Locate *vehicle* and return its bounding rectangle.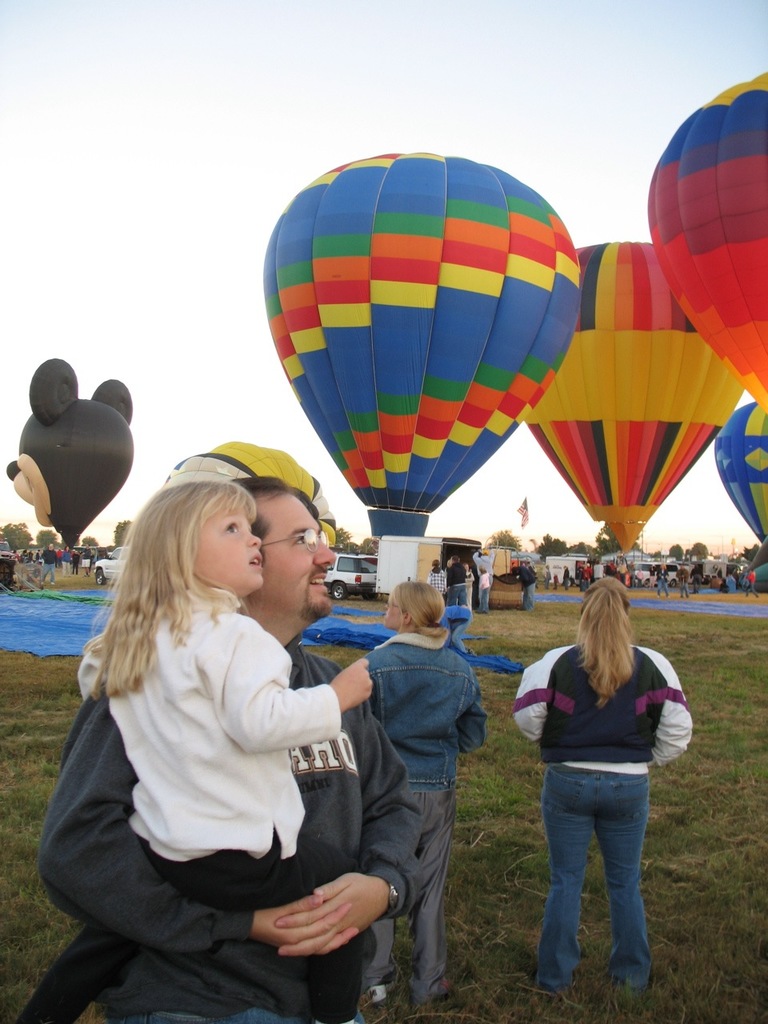
crop(627, 562, 686, 588).
